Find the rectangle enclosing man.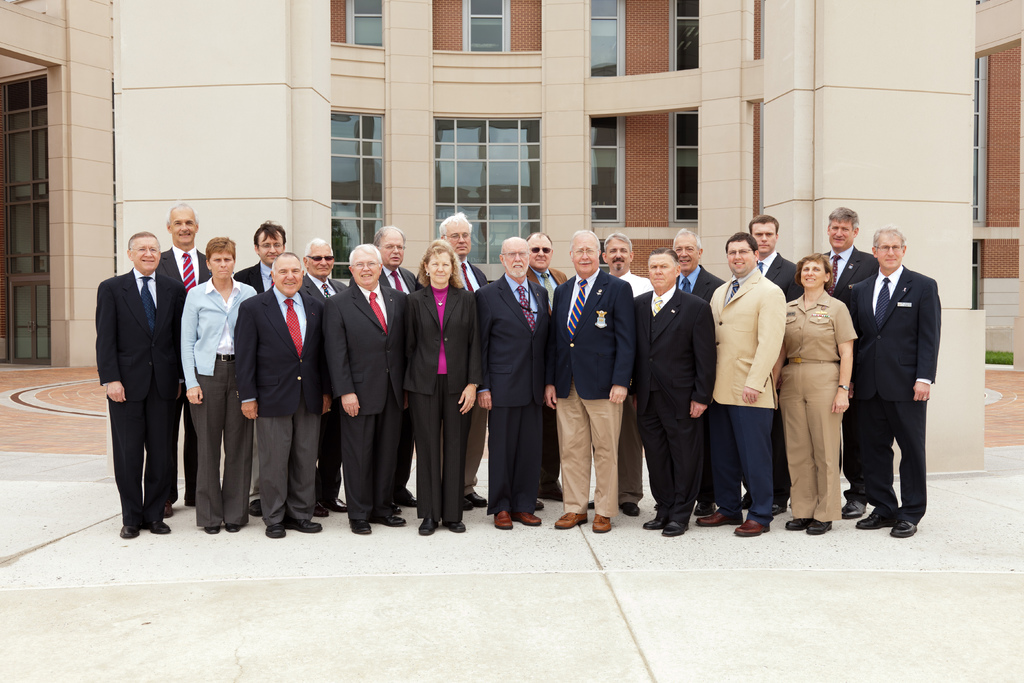
{"left": 818, "top": 204, "right": 882, "bottom": 517}.
